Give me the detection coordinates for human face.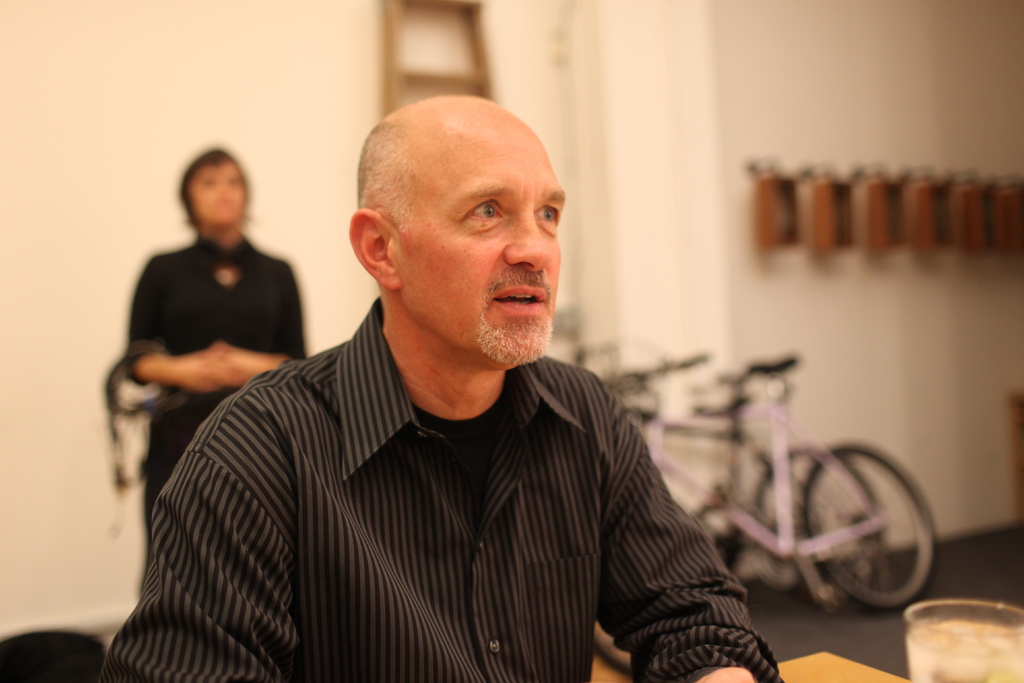
box(189, 157, 248, 231).
